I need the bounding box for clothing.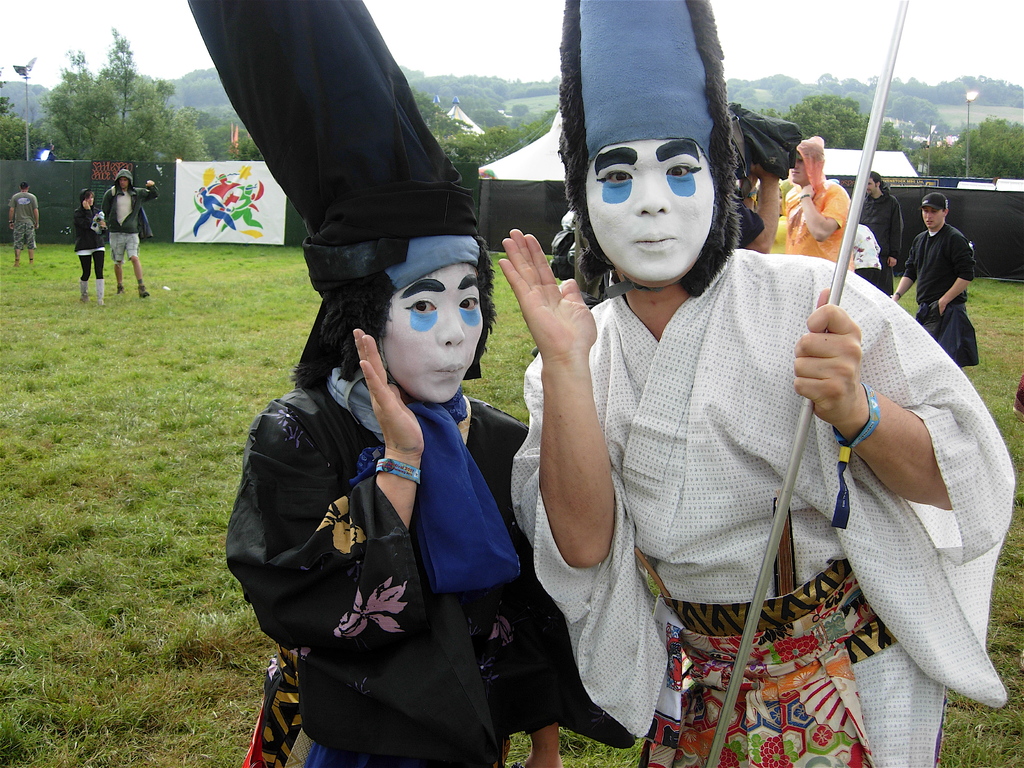
Here it is: box(12, 188, 38, 260).
